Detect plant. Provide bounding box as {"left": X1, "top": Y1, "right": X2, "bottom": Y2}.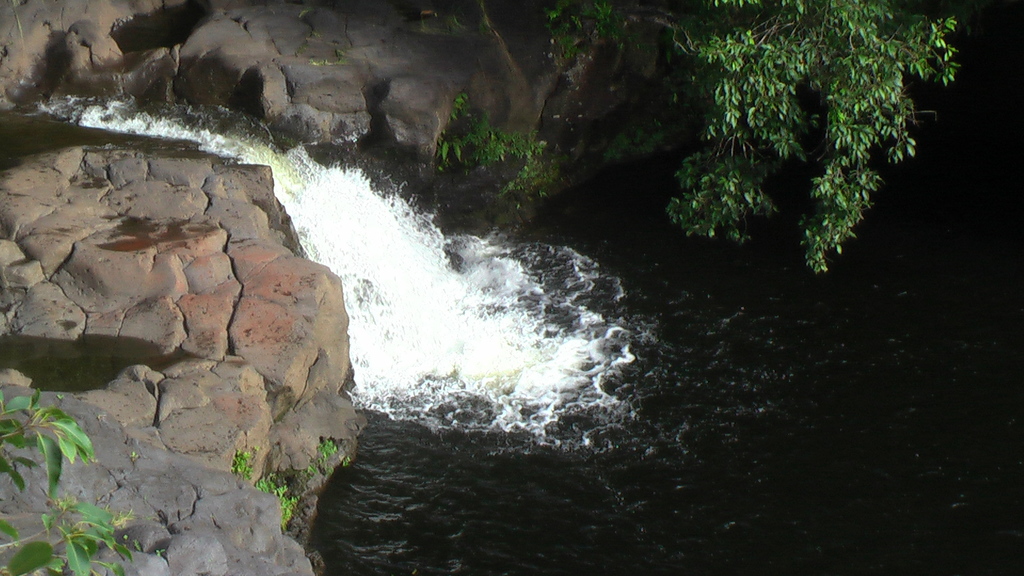
{"left": 224, "top": 444, "right": 255, "bottom": 484}.
